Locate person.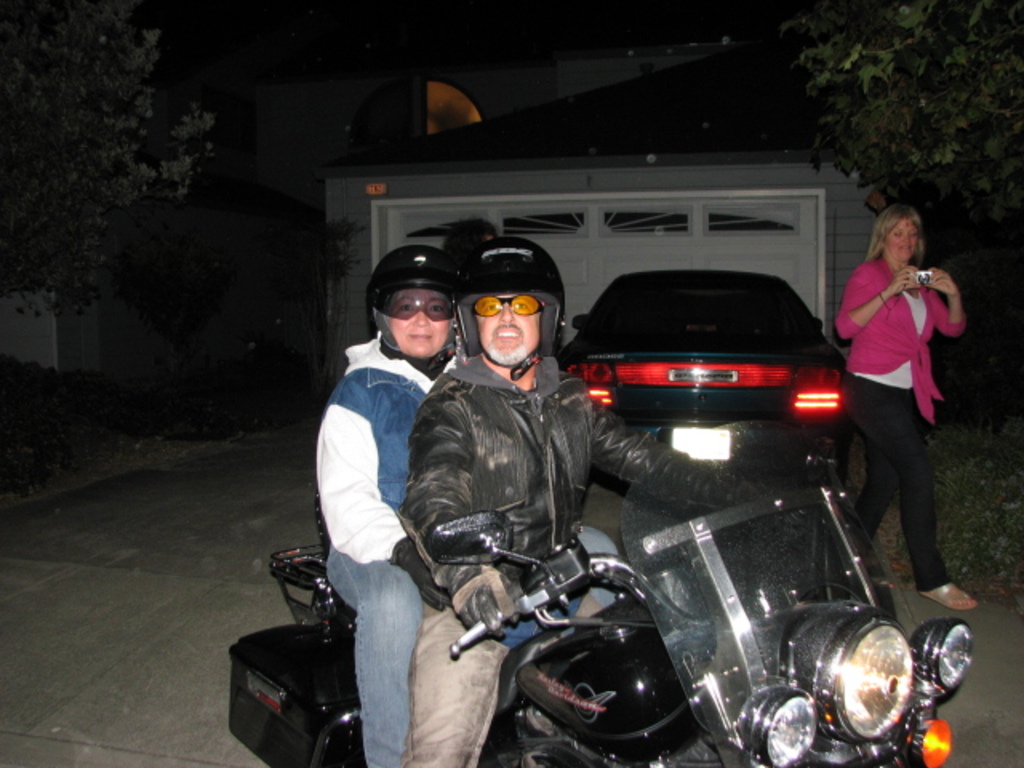
Bounding box: 834, 205, 978, 611.
